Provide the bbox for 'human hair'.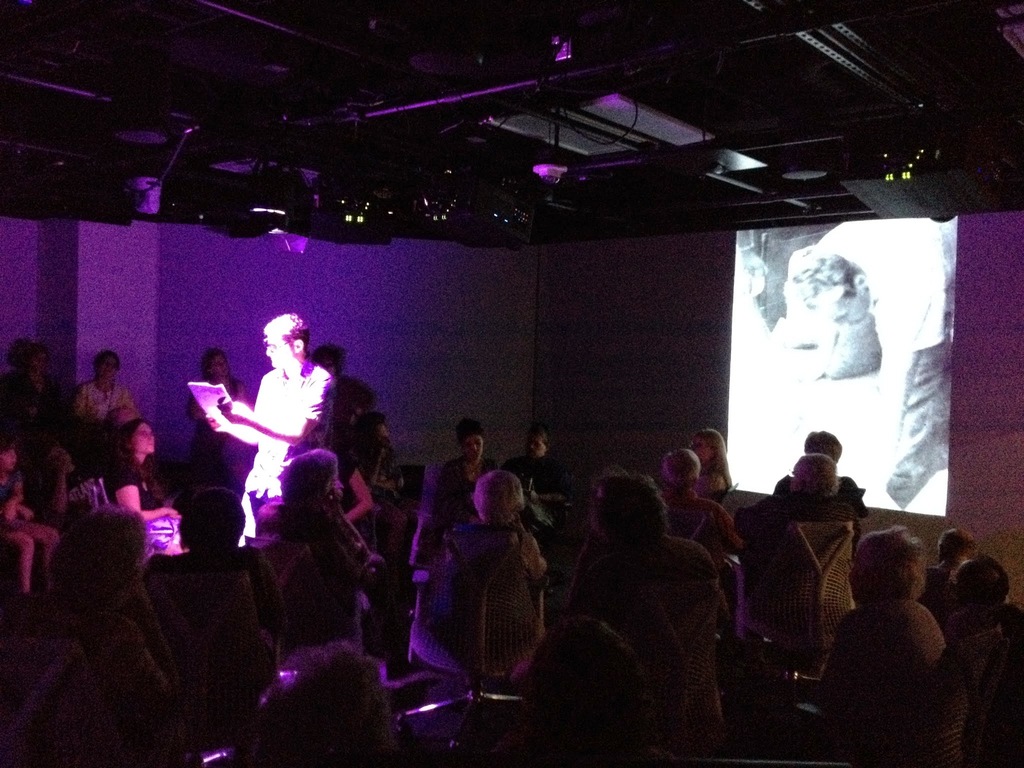
[600,467,671,541].
